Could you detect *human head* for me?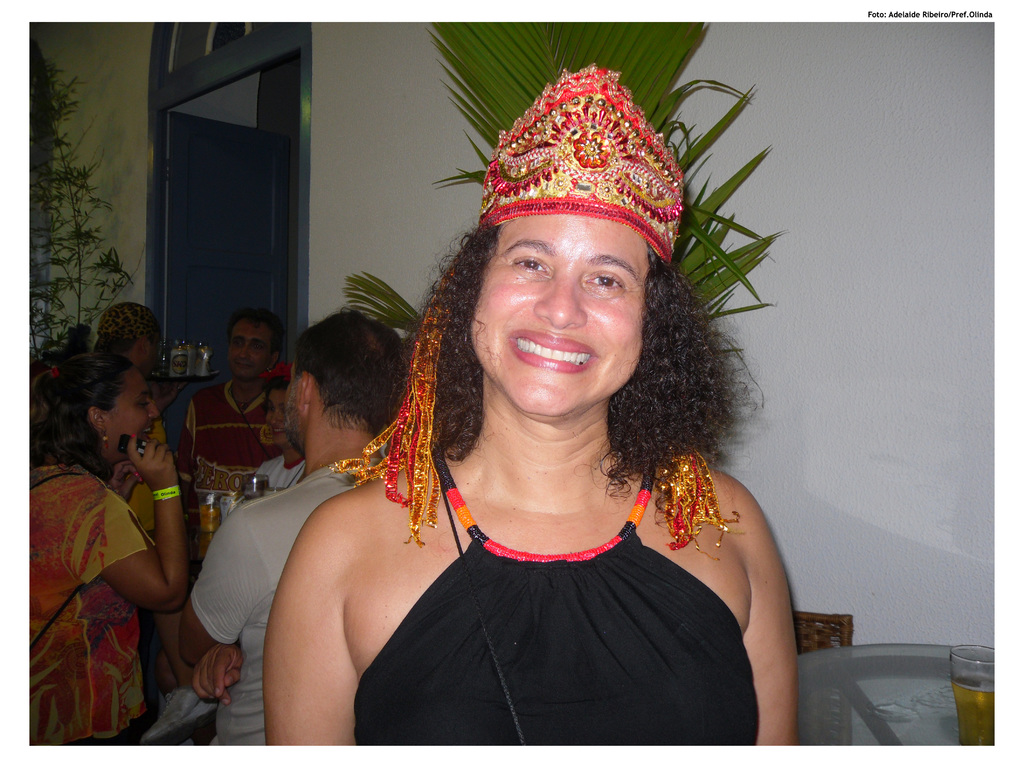
Detection result: <box>266,381,287,446</box>.
